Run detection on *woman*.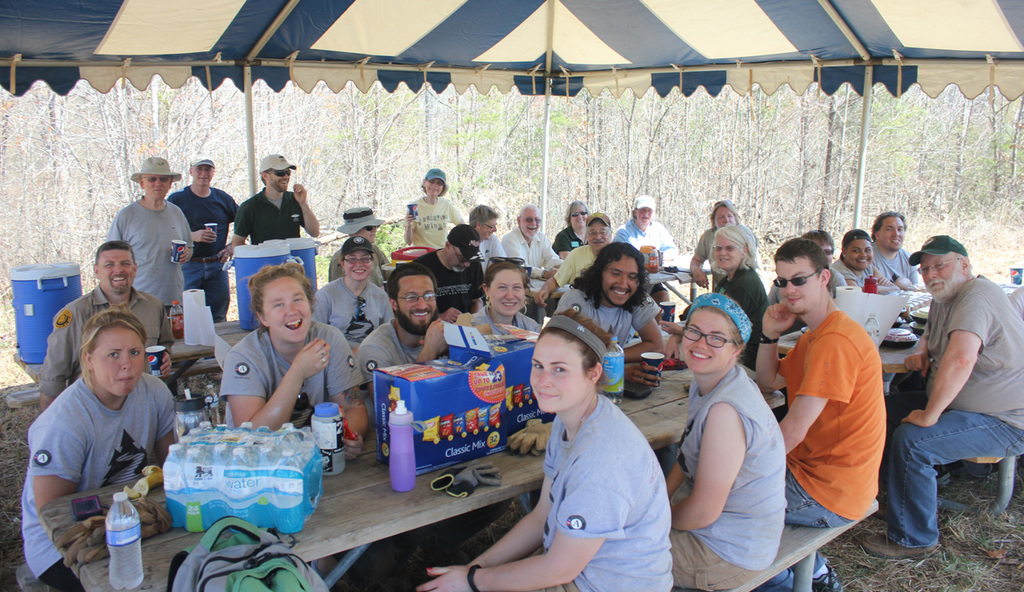
Result: box=[215, 265, 375, 433].
